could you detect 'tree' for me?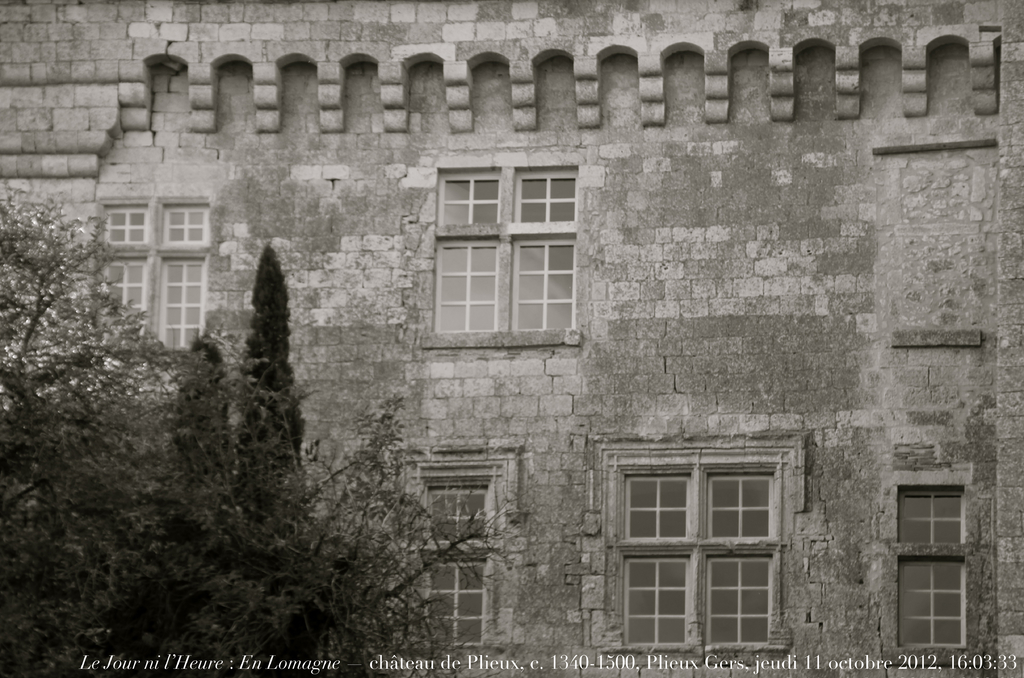
Detection result: 165,330,229,495.
